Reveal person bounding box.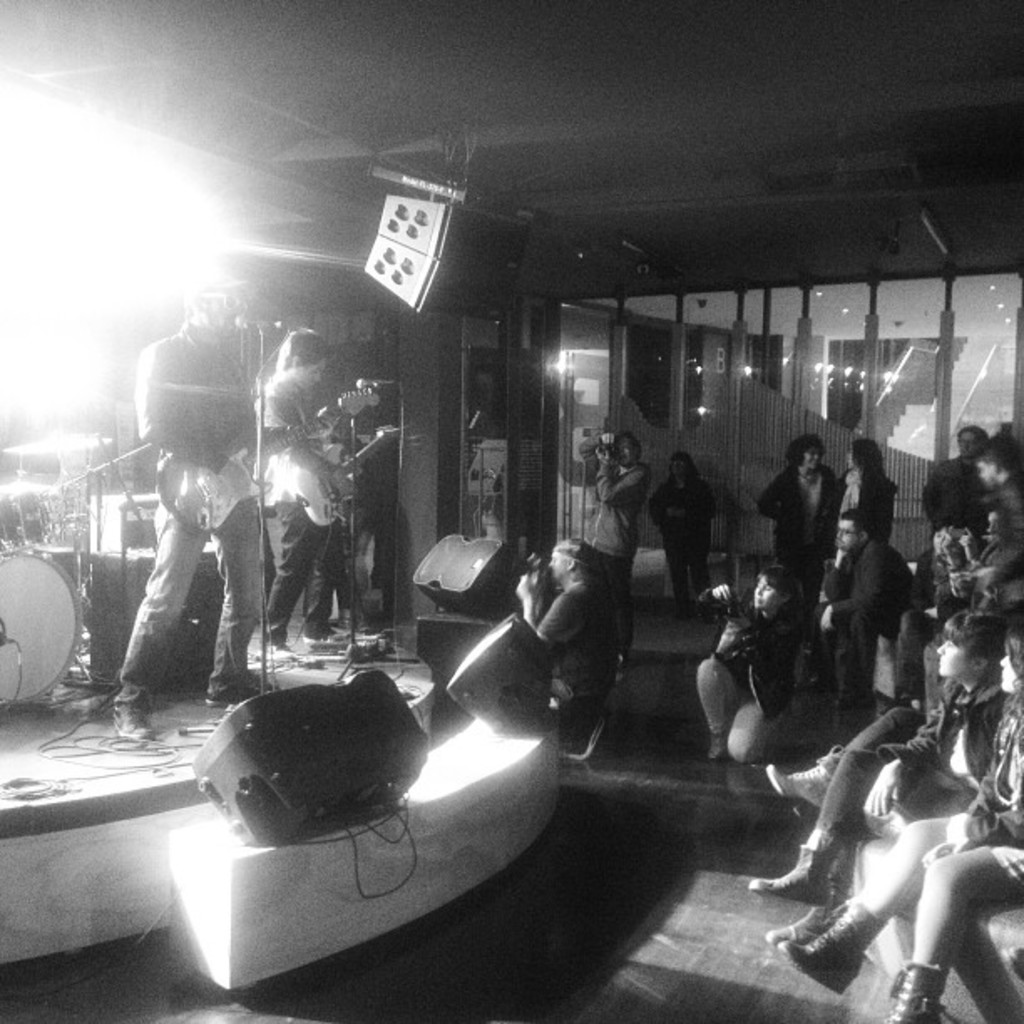
Revealed: select_region(649, 445, 716, 614).
